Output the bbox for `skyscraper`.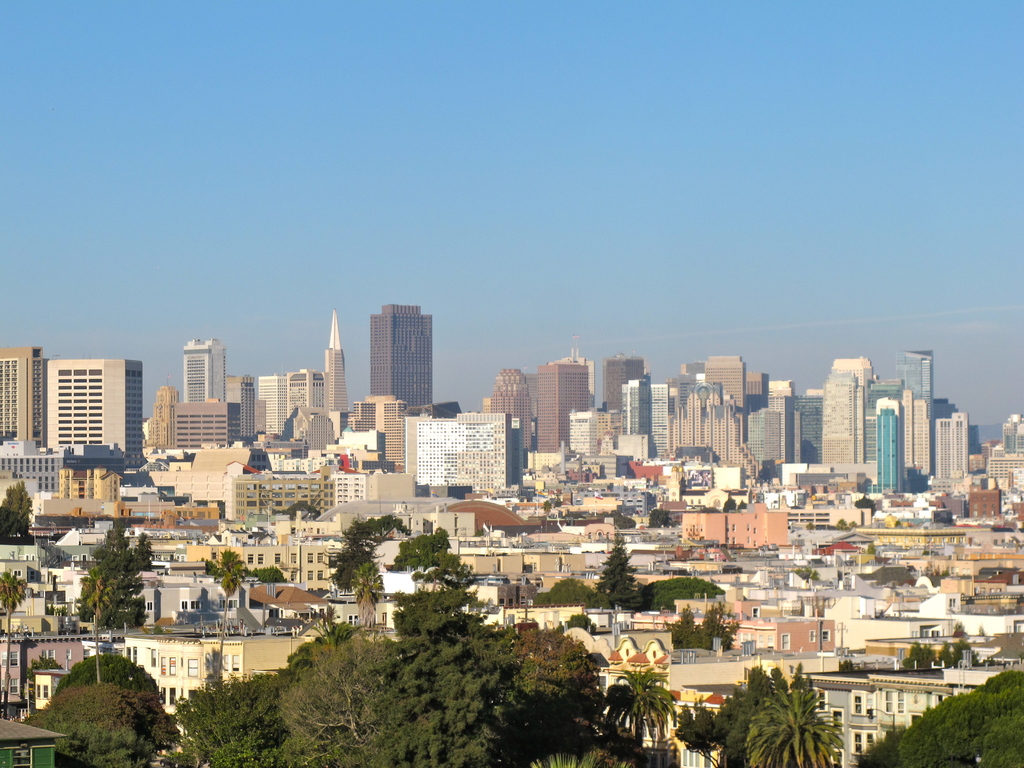
box(366, 294, 432, 413).
